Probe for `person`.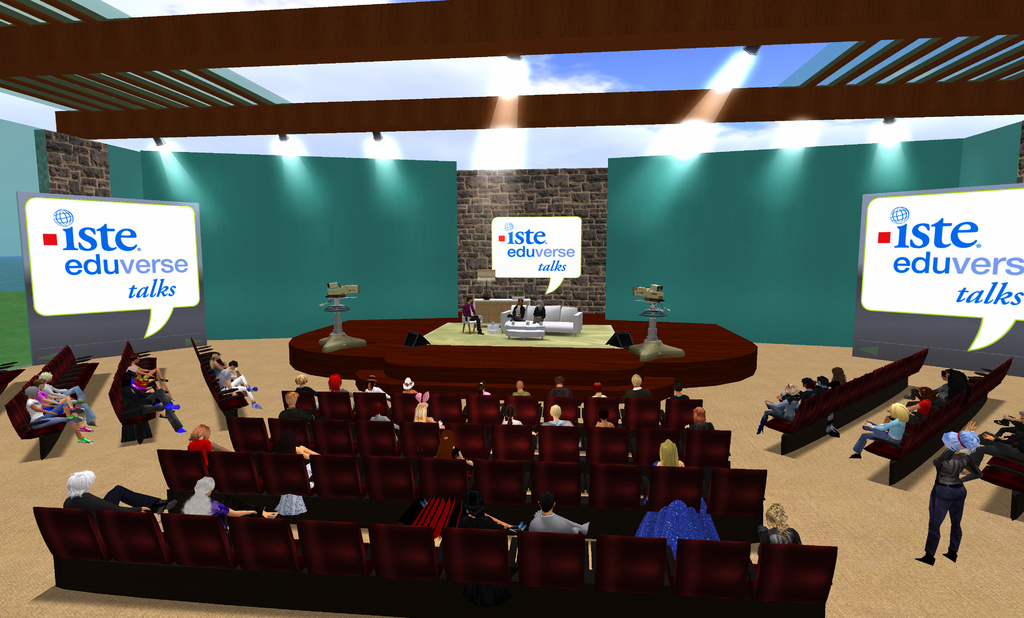
Probe result: (959, 432, 1020, 480).
